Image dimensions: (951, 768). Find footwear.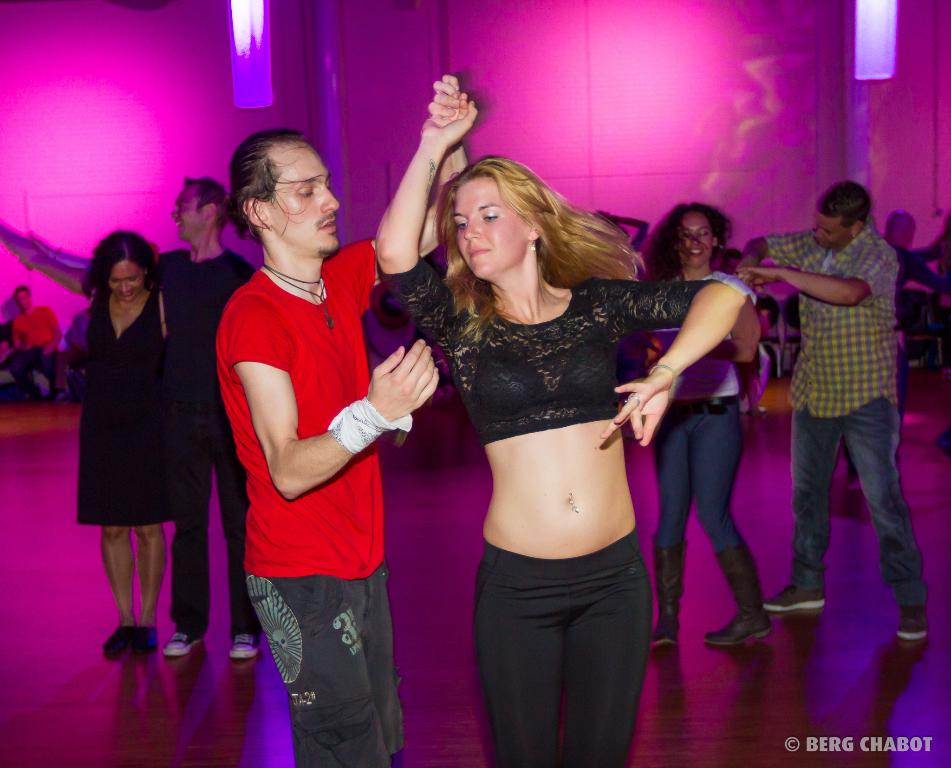
[left=133, top=628, right=160, bottom=649].
